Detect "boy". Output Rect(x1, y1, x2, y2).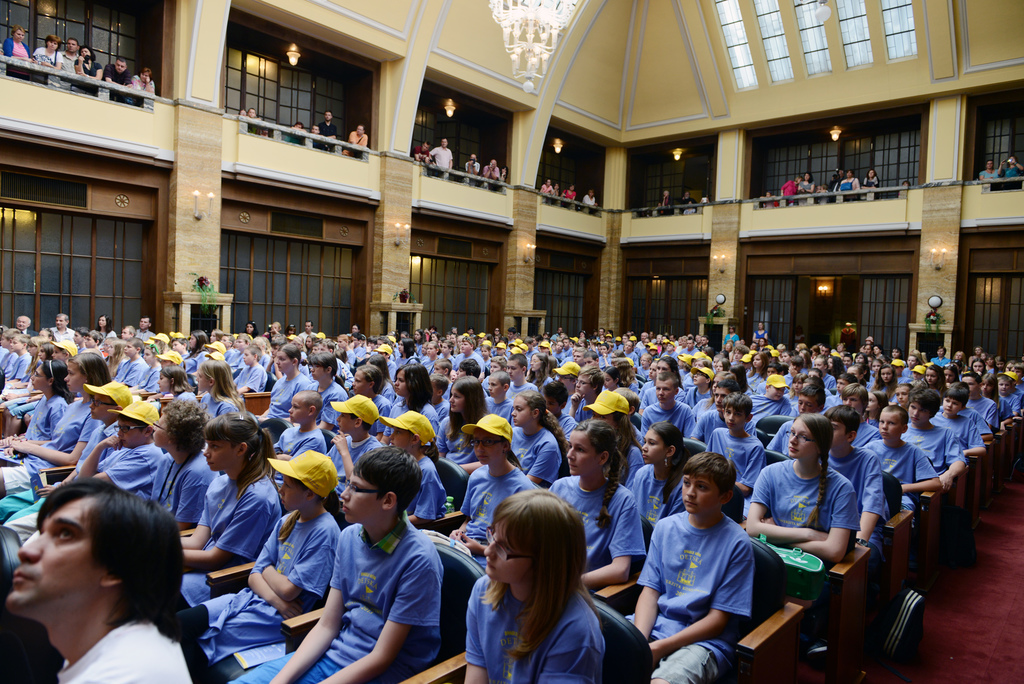
Rect(273, 391, 328, 489).
